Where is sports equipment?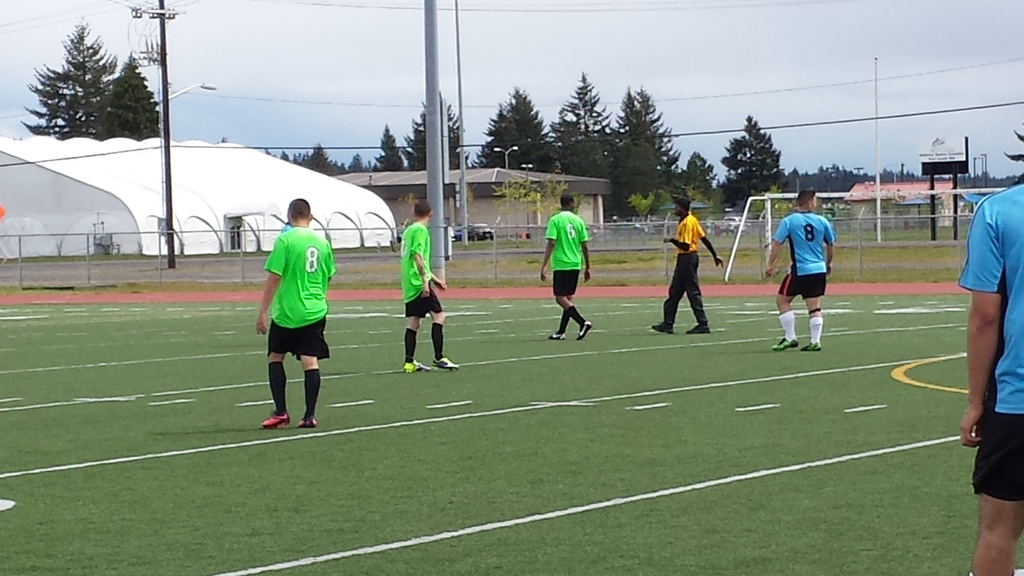
[258,412,291,430].
